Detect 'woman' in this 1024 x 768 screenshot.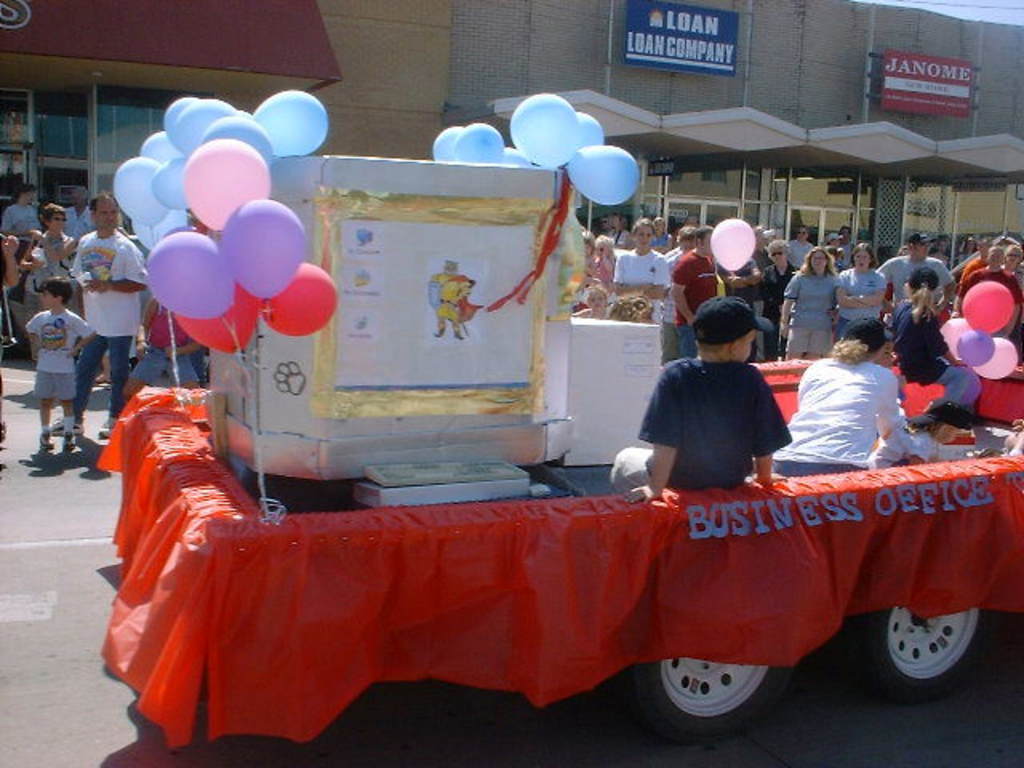
Detection: pyautogui.locateOnScreen(832, 238, 882, 342).
